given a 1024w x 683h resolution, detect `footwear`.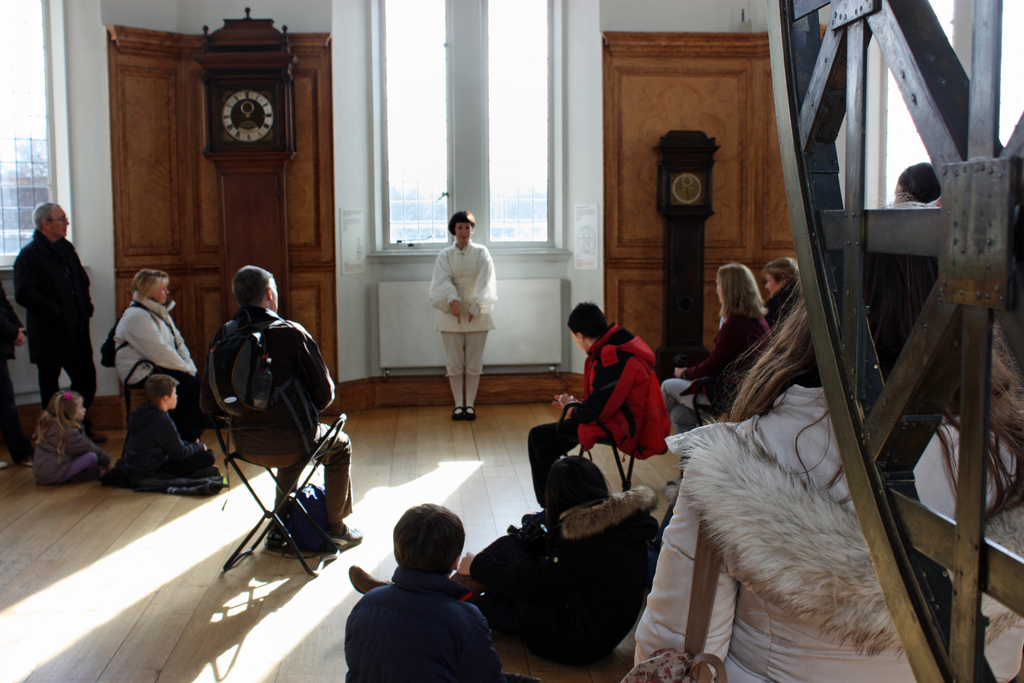
crop(349, 557, 387, 591).
